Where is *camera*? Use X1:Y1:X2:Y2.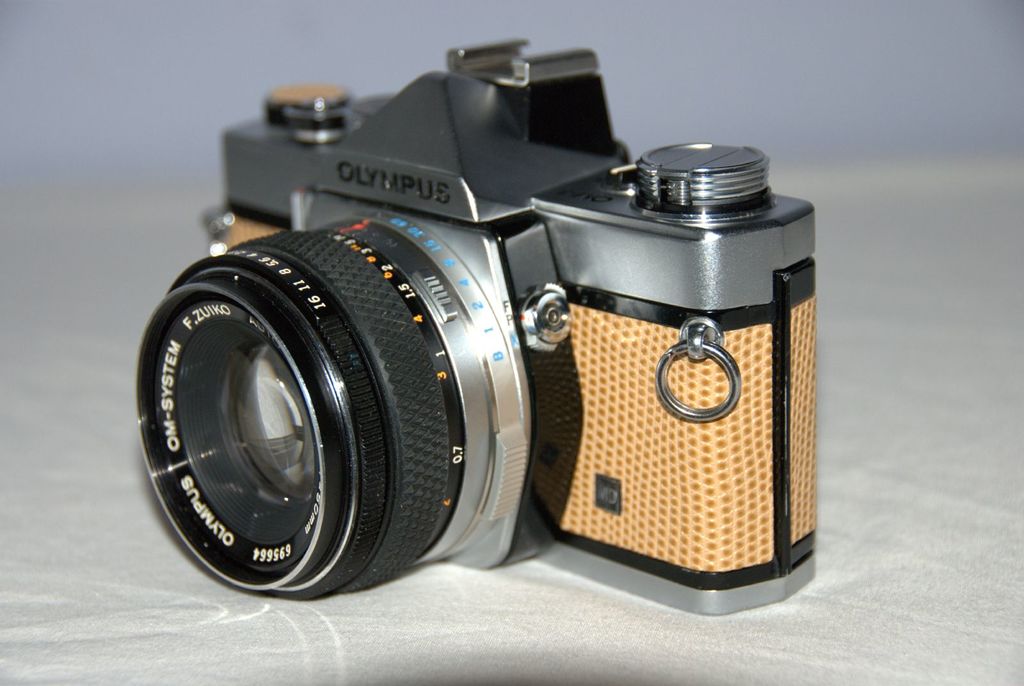
128:44:825:621.
